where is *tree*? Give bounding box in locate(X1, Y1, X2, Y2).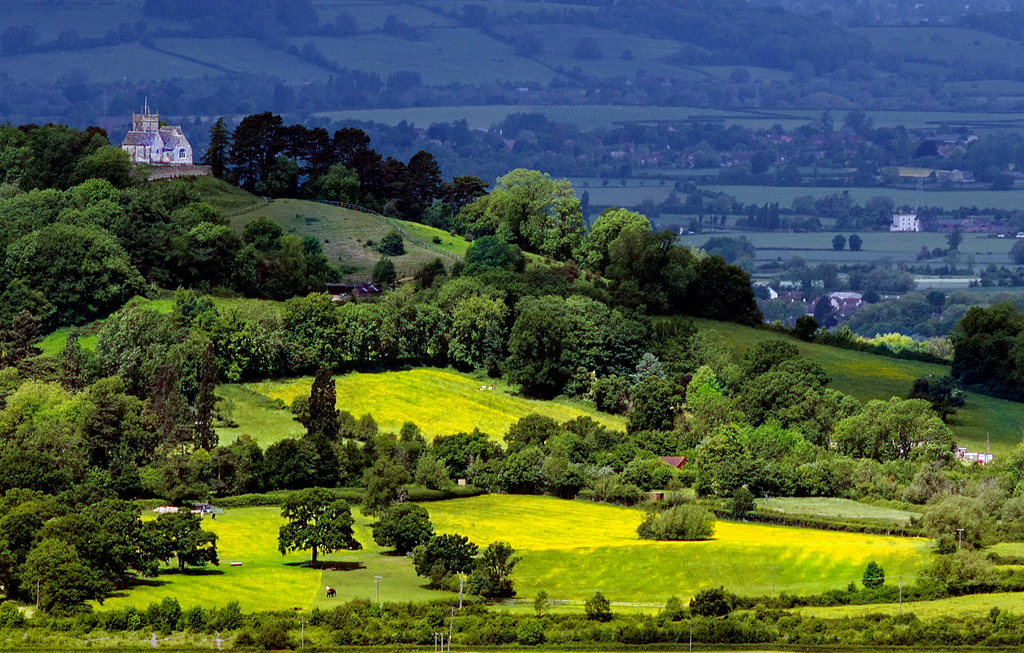
locate(489, 165, 579, 252).
